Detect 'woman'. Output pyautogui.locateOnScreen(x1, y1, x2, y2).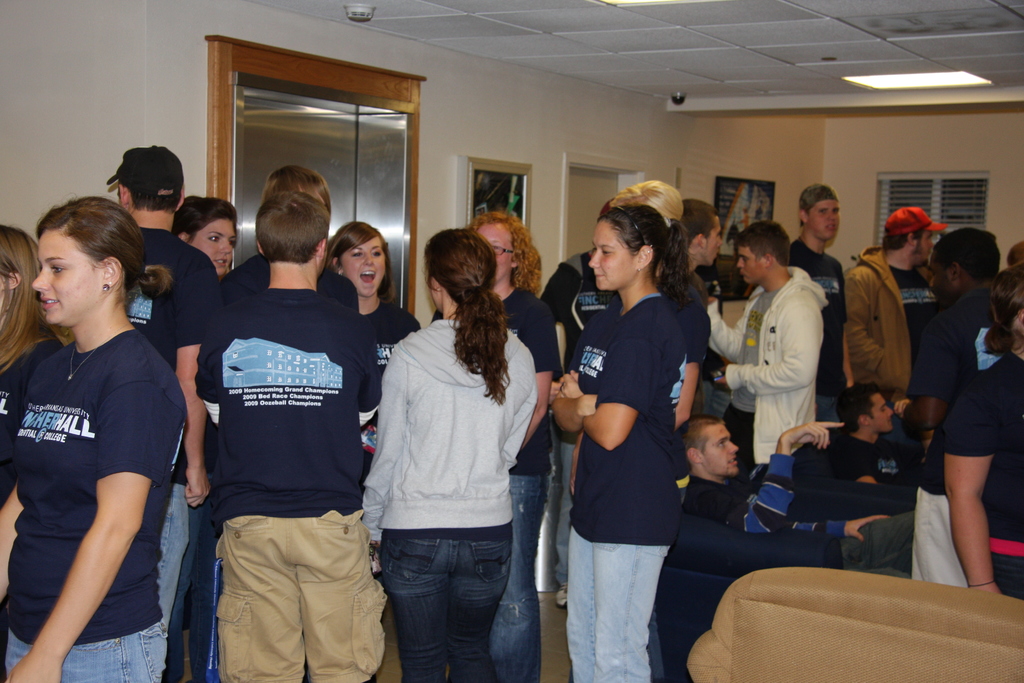
pyautogui.locateOnScreen(320, 217, 421, 493).
